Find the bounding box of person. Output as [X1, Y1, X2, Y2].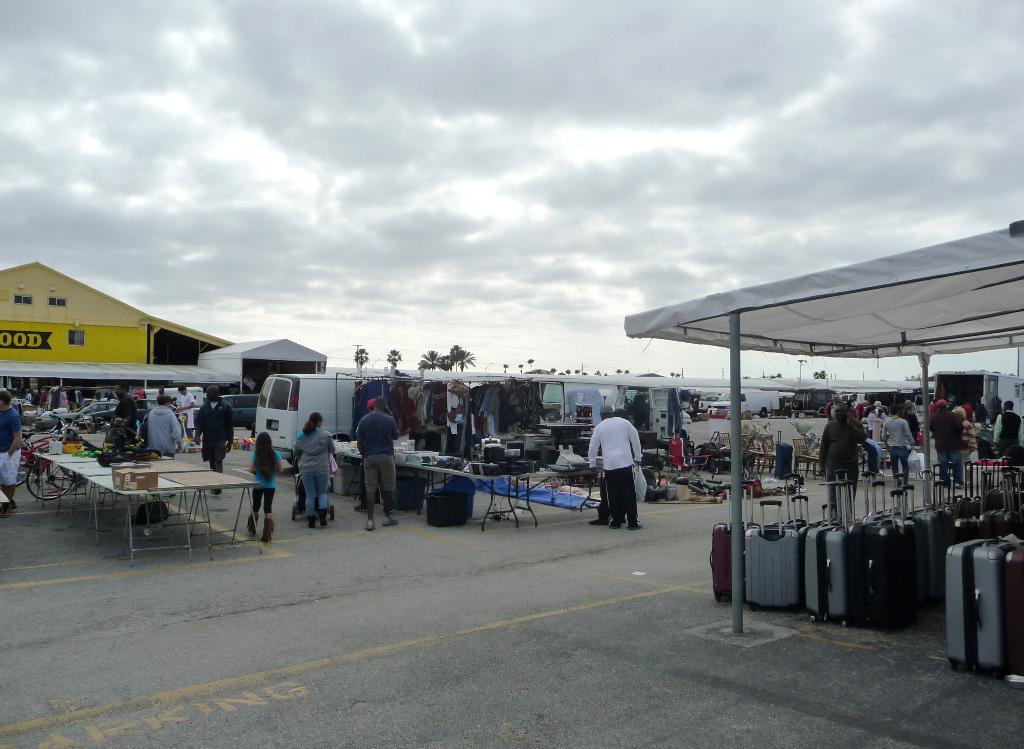
[819, 402, 860, 523].
